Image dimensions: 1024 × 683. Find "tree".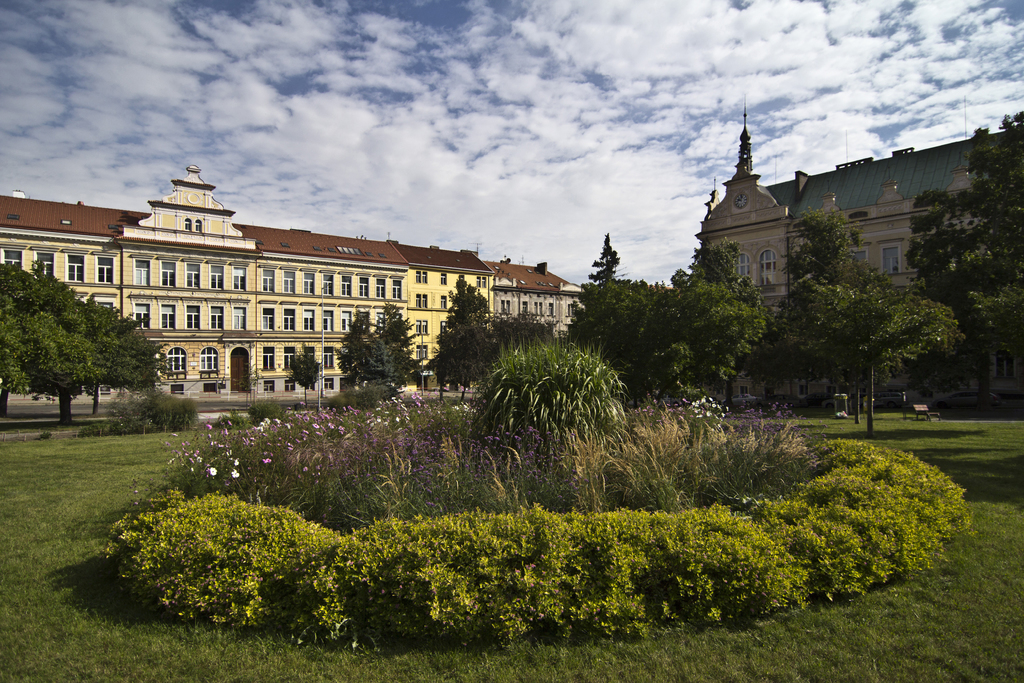
box=[291, 344, 321, 404].
